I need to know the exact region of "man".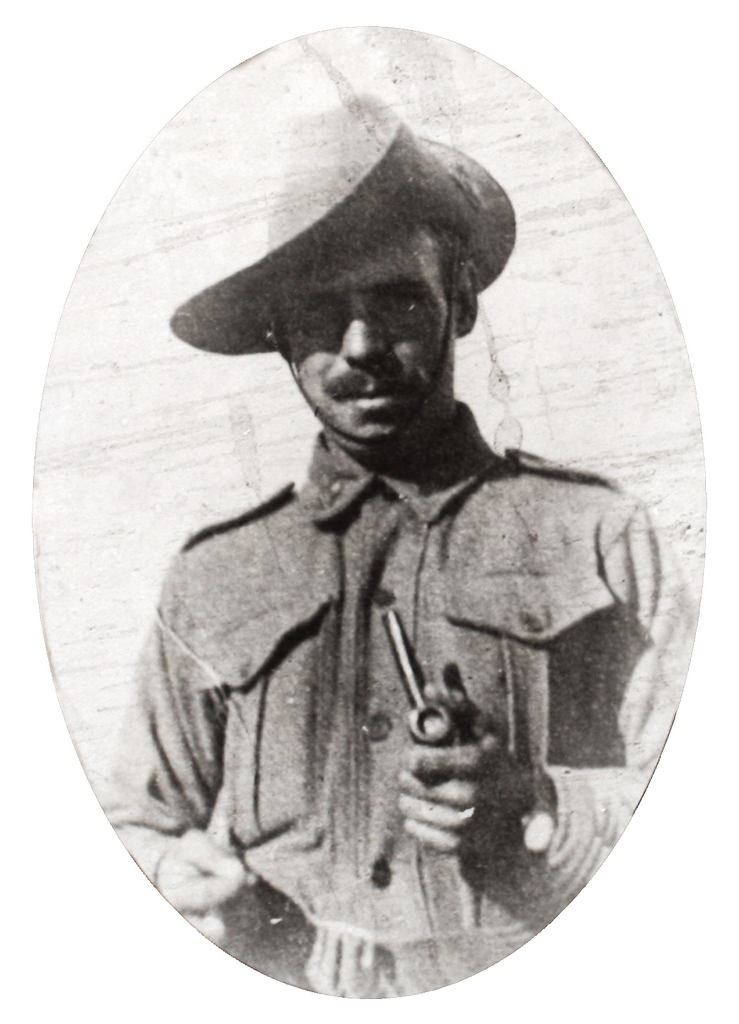
Region: 91/118/669/974.
